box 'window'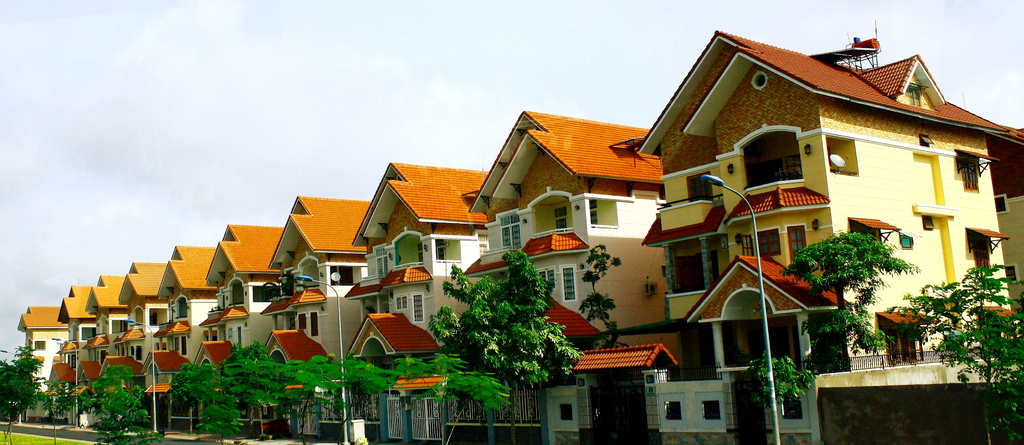
(x1=432, y1=240, x2=442, y2=259)
